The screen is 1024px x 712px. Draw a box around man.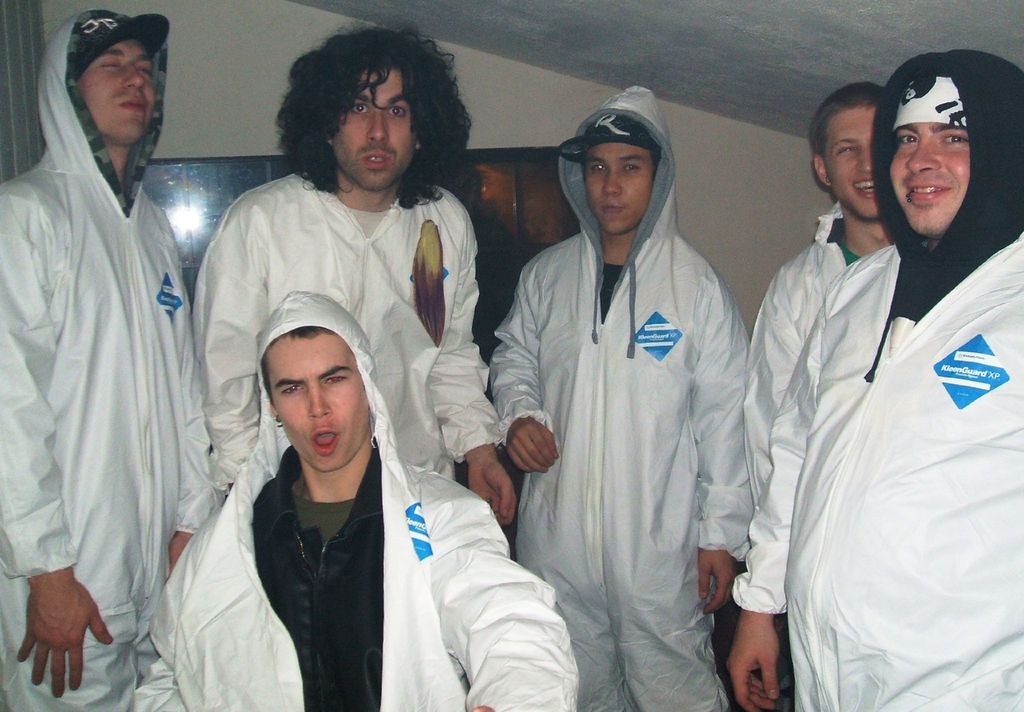
x1=492 y1=77 x2=750 y2=711.
